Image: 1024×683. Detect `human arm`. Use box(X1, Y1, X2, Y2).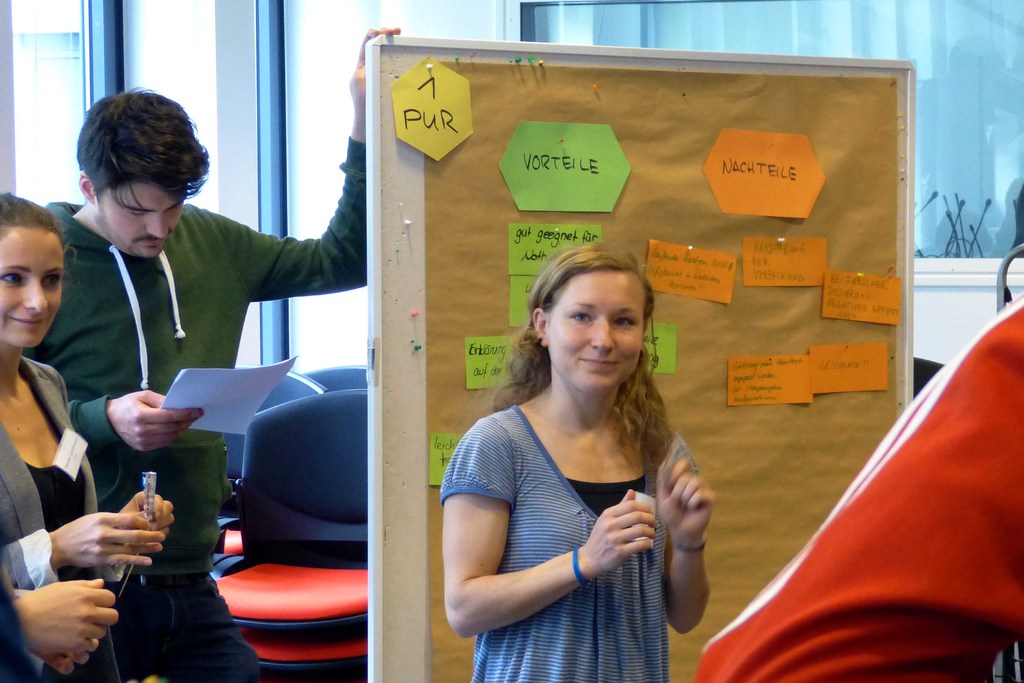
box(118, 475, 179, 572).
